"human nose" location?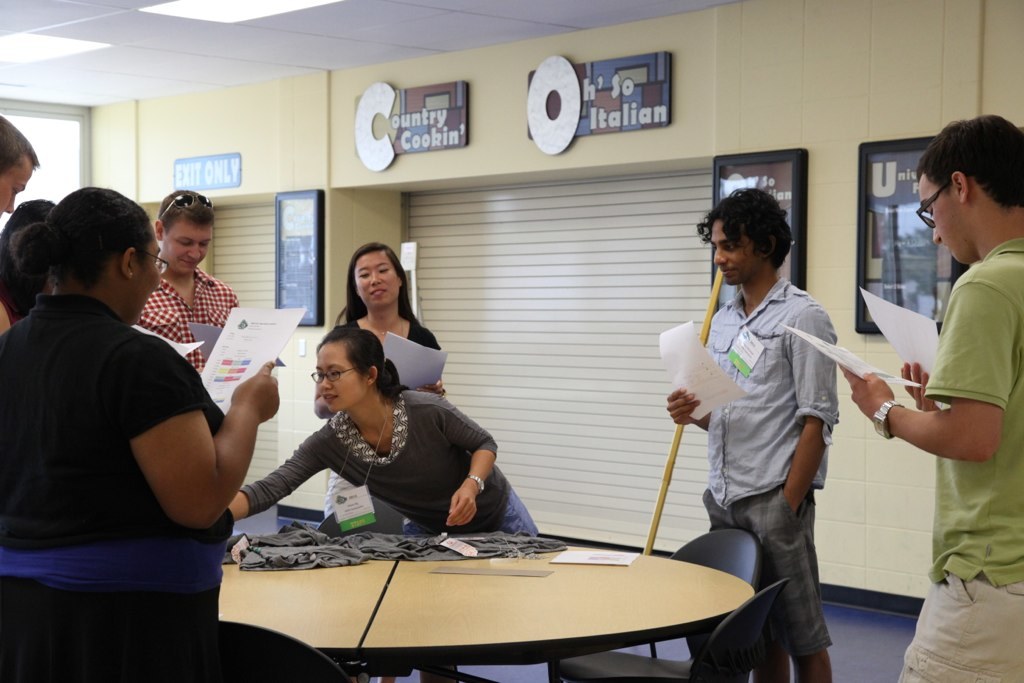
318/376/332/392
